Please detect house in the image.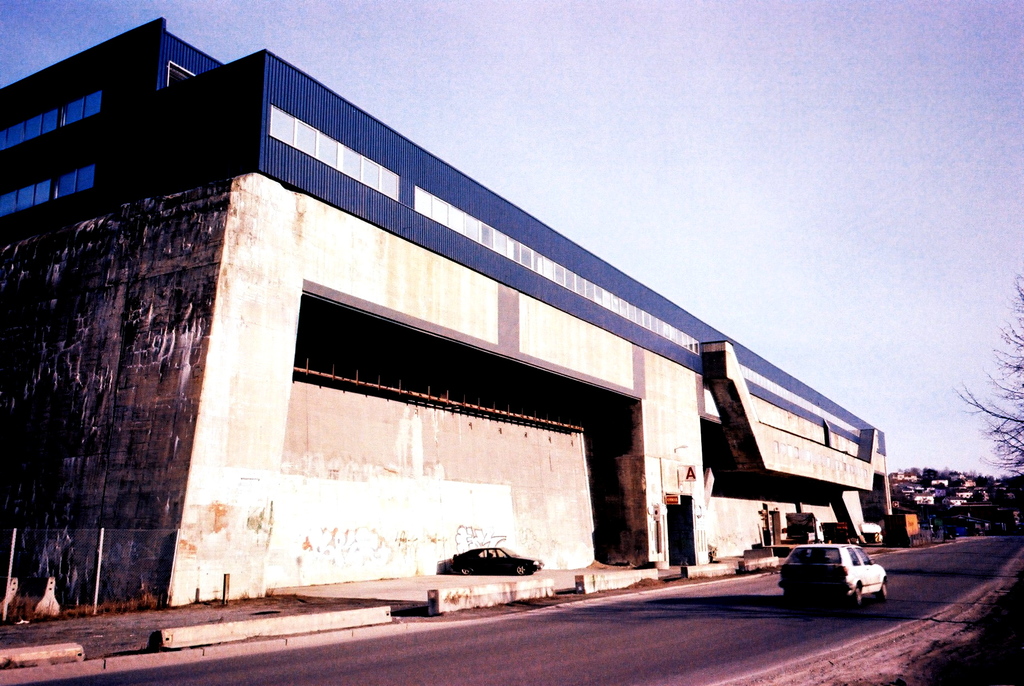
box=[0, 4, 970, 608].
